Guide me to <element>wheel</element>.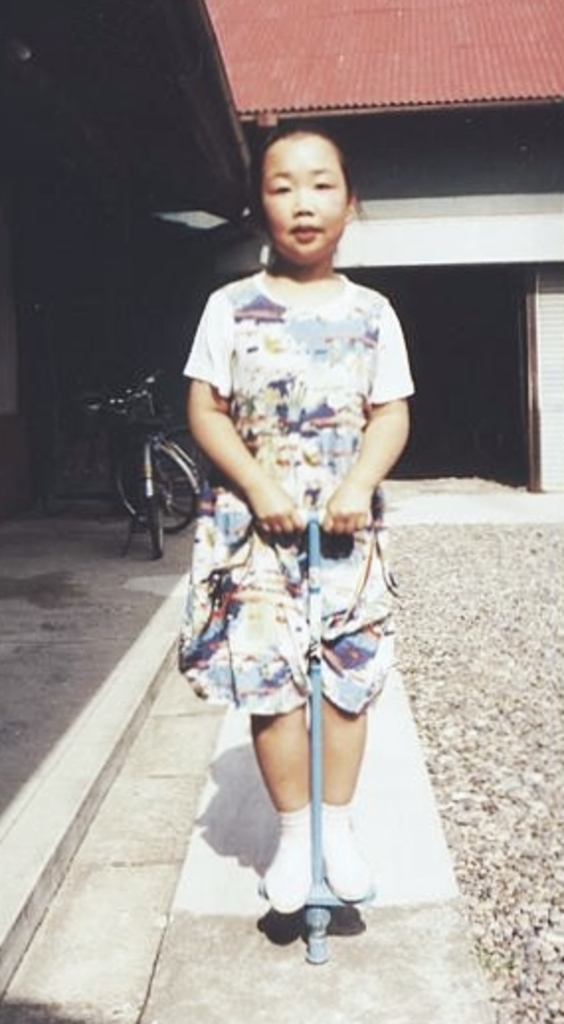
Guidance: <box>121,434,176,533</box>.
